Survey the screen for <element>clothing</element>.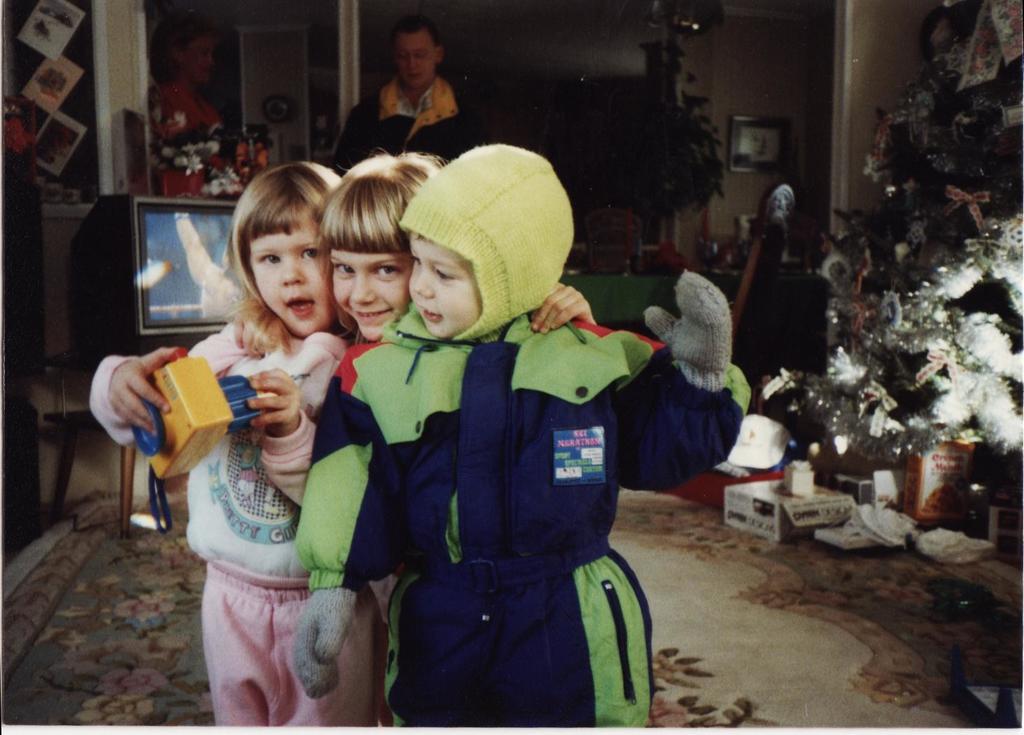
Survey found: (325,62,480,173).
